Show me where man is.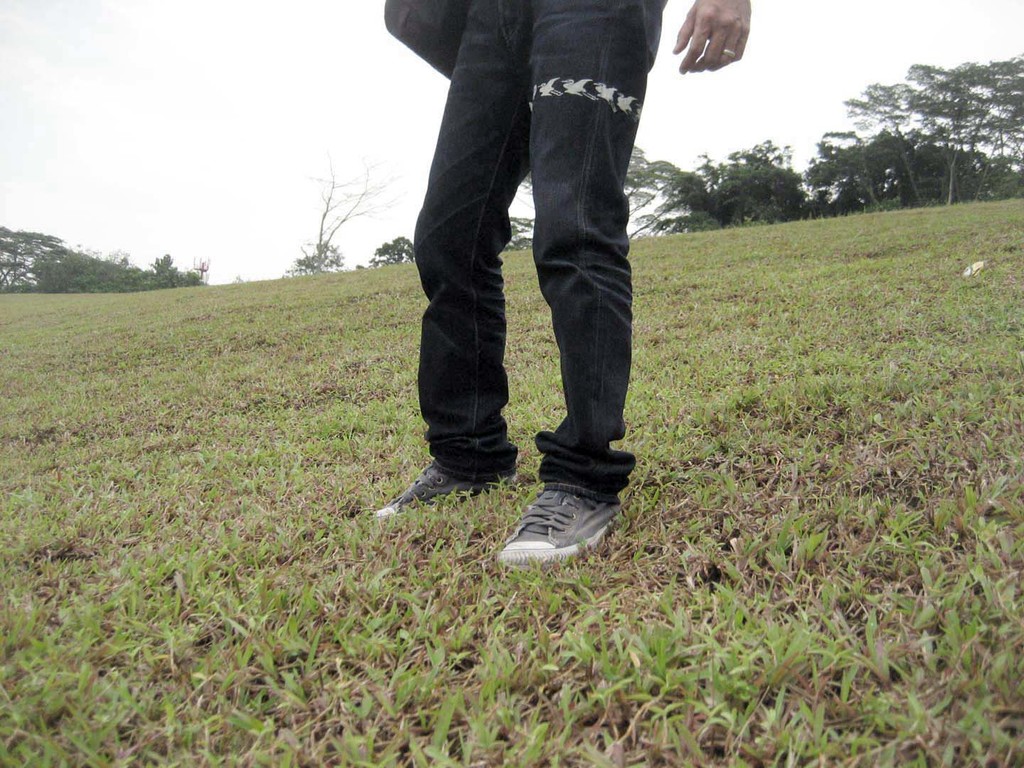
man is at 330/0/742/592.
